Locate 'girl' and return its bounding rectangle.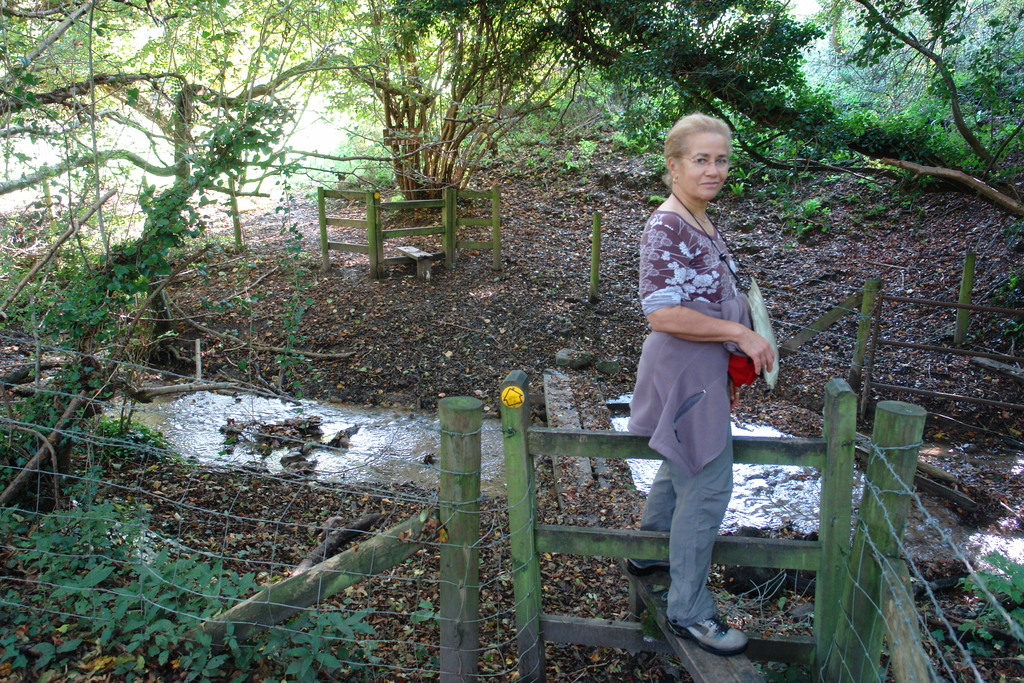
detection(630, 110, 744, 636).
